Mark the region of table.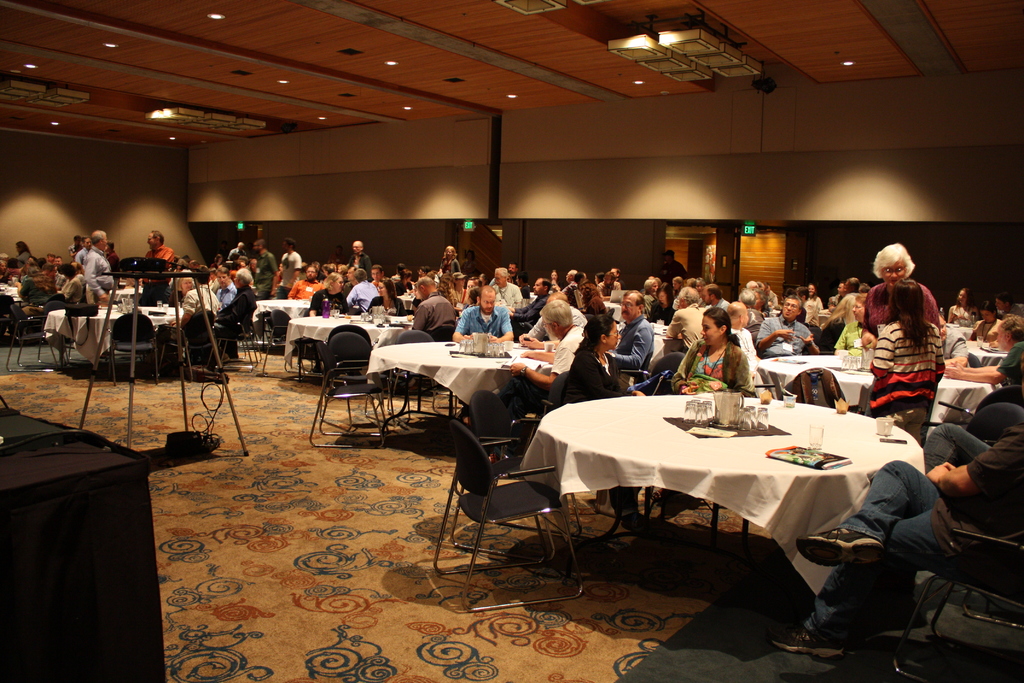
Region: detection(601, 299, 623, 323).
